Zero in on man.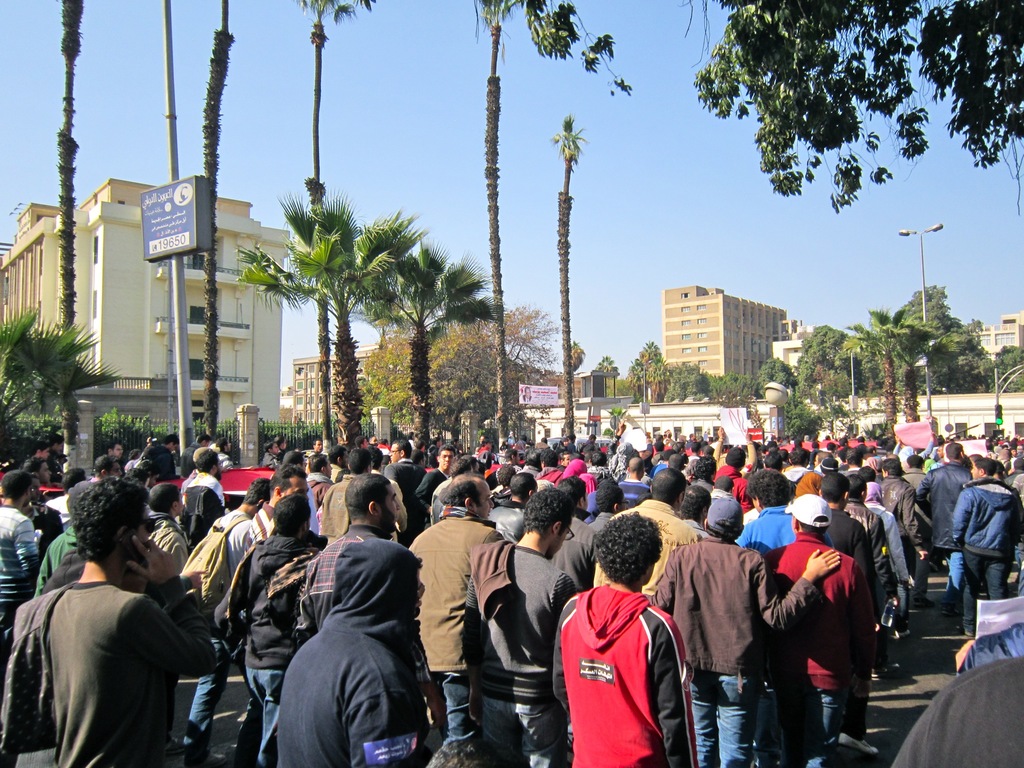
Zeroed in: BBox(469, 484, 587, 767).
